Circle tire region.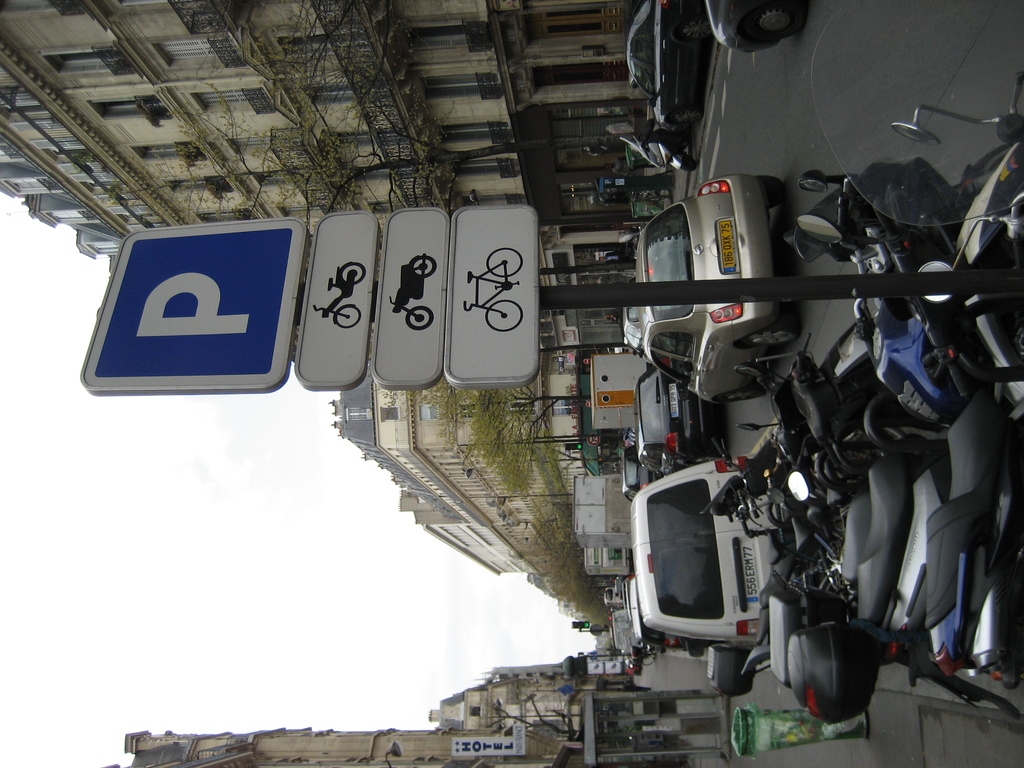
Region: bbox=(680, 16, 716, 38).
